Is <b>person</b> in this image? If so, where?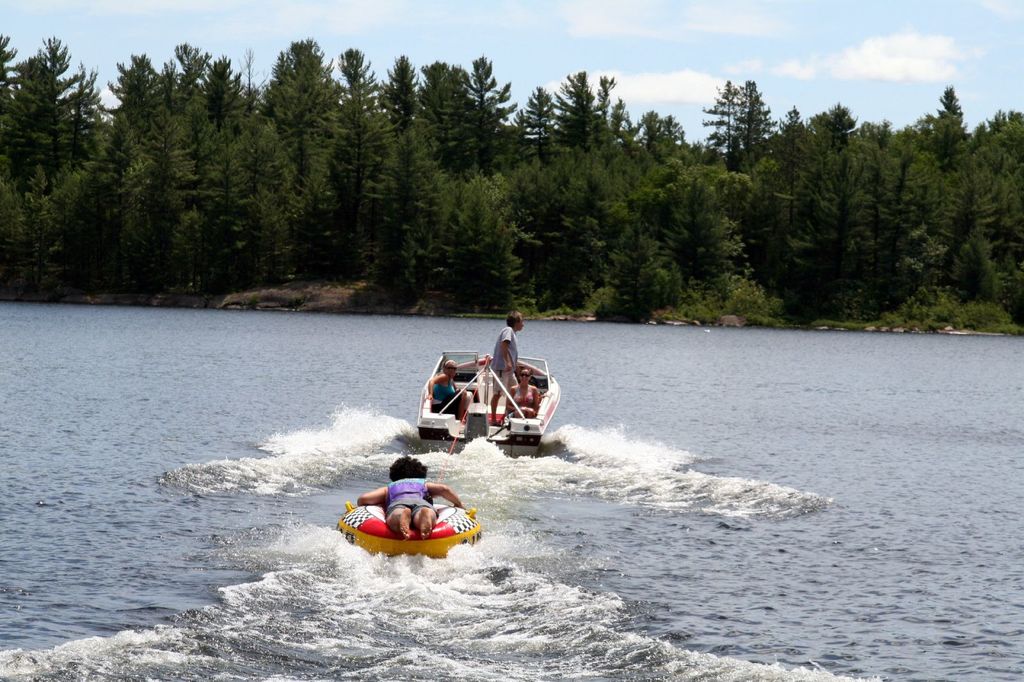
Yes, at BBox(488, 310, 529, 426).
